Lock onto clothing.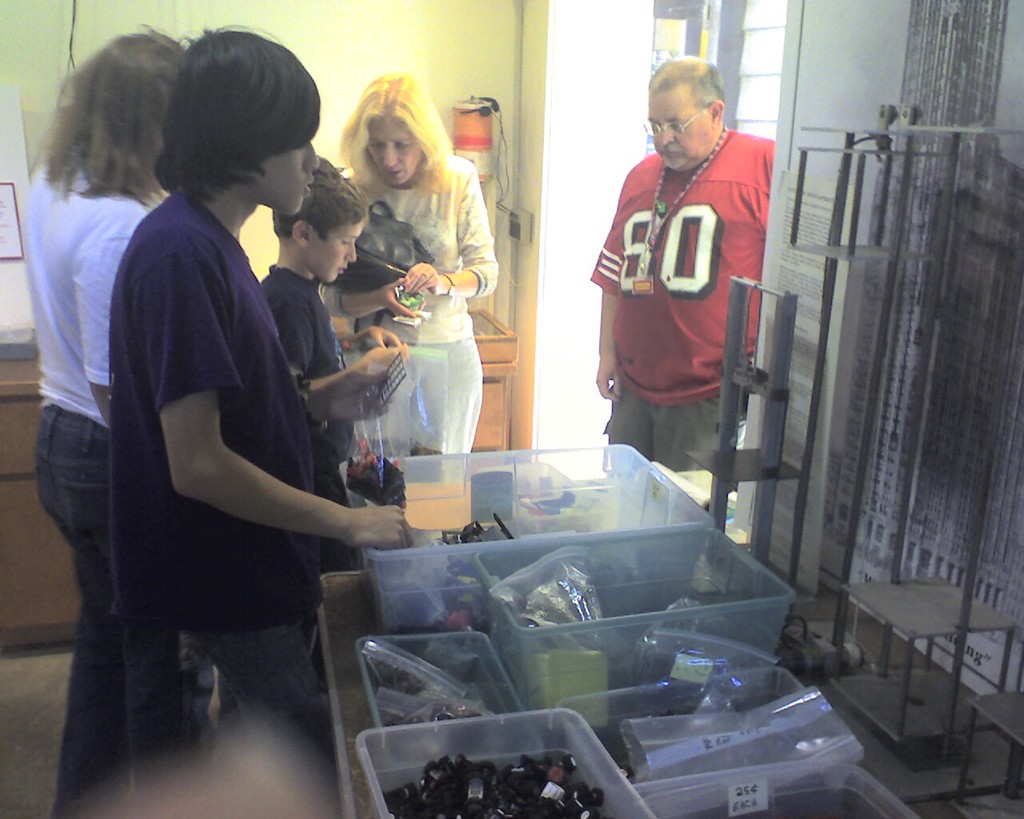
Locked: detection(64, 110, 366, 734).
